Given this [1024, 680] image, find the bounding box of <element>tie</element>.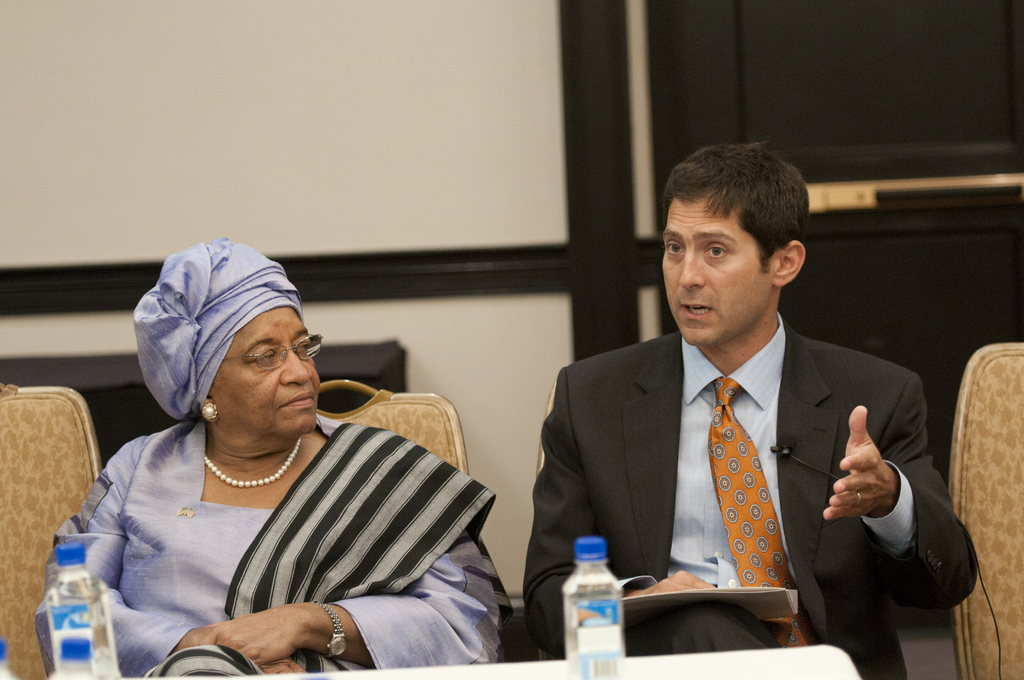
rect(703, 382, 815, 646).
